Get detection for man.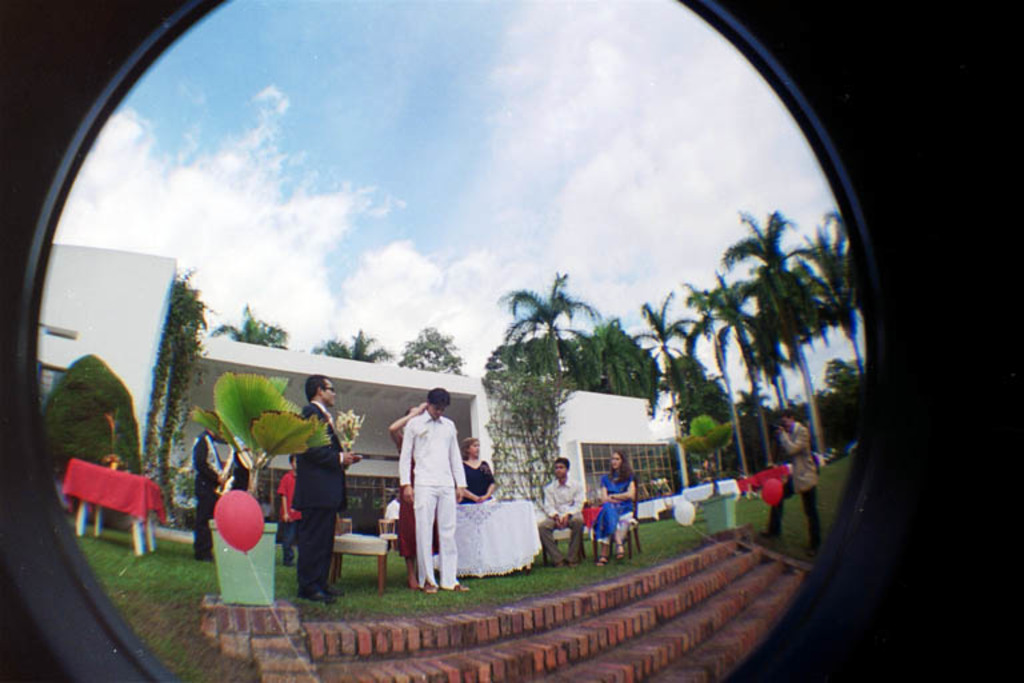
Detection: <region>537, 452, 585, 571</region>.
